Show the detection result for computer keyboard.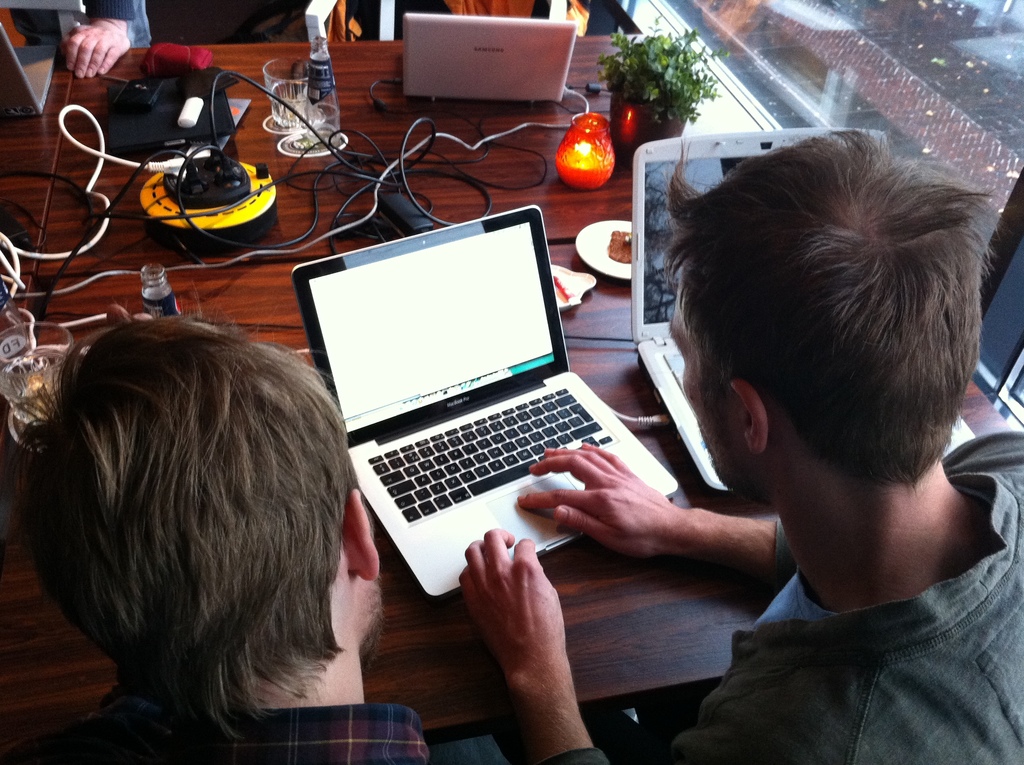
pyautogui.locateOnScreen(364, 385, 612, 523).
